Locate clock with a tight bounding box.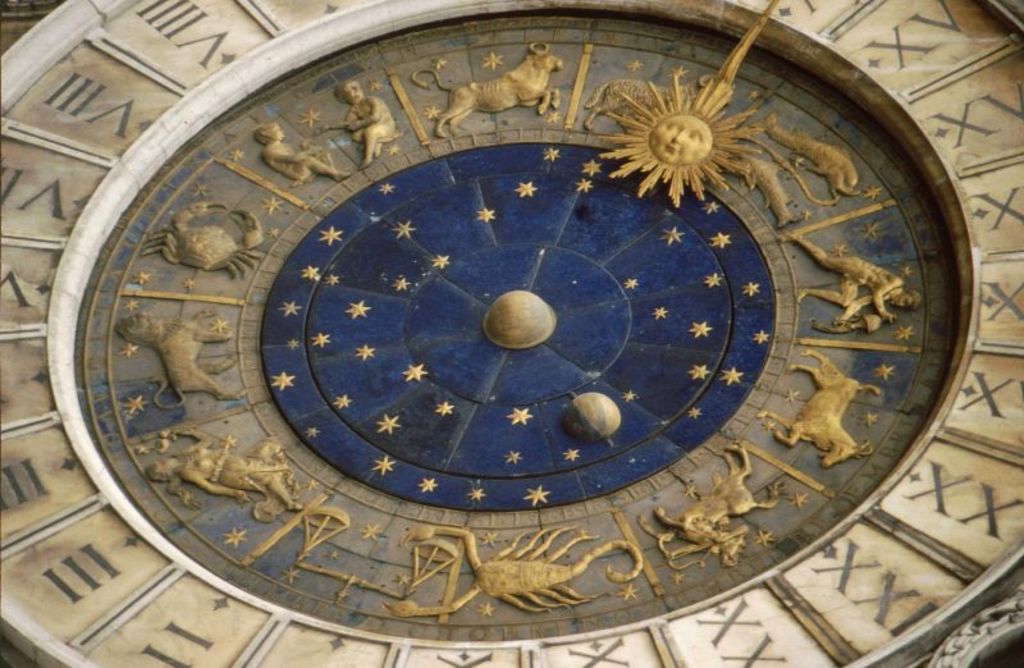
(x1=0, y1=0, x2=1023, y2=667).
